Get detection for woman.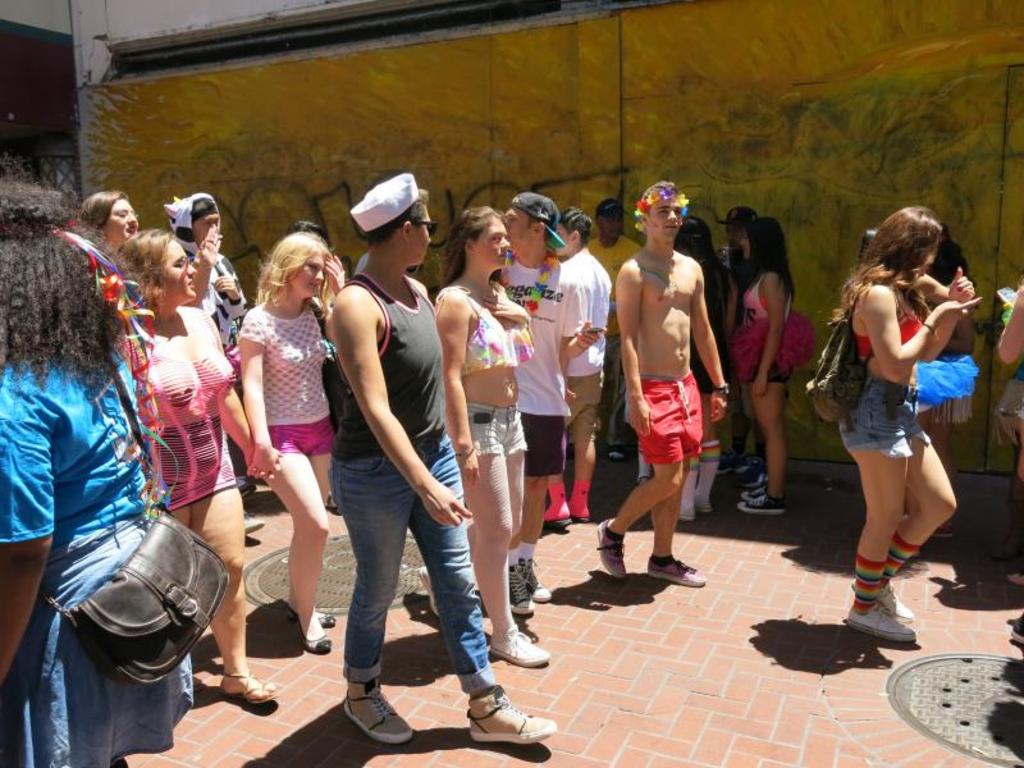
Detection: [x1=84, y1=191, x2=142, y2=250].
